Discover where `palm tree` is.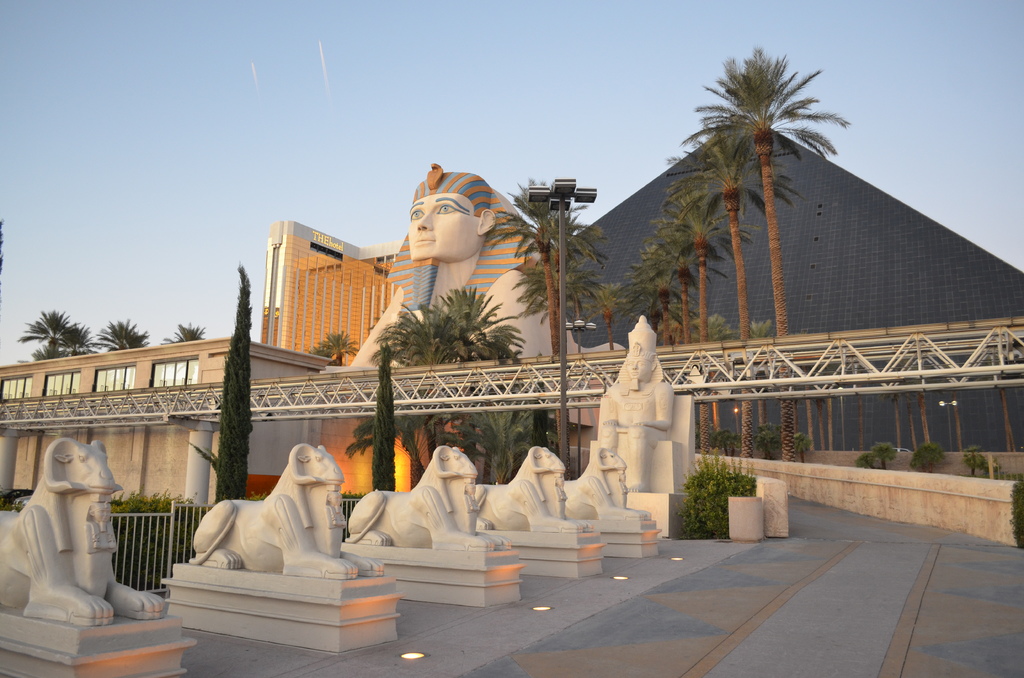
Discovered at 634:230:701:385.
